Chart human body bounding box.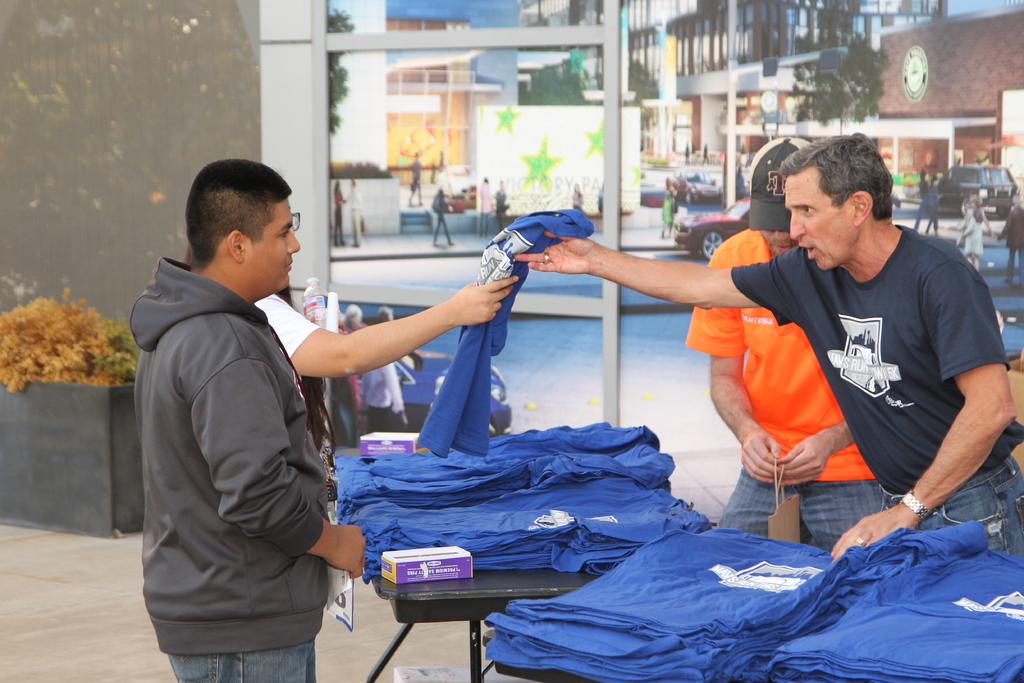
Charted: detection(957, 193, 992, 270).
